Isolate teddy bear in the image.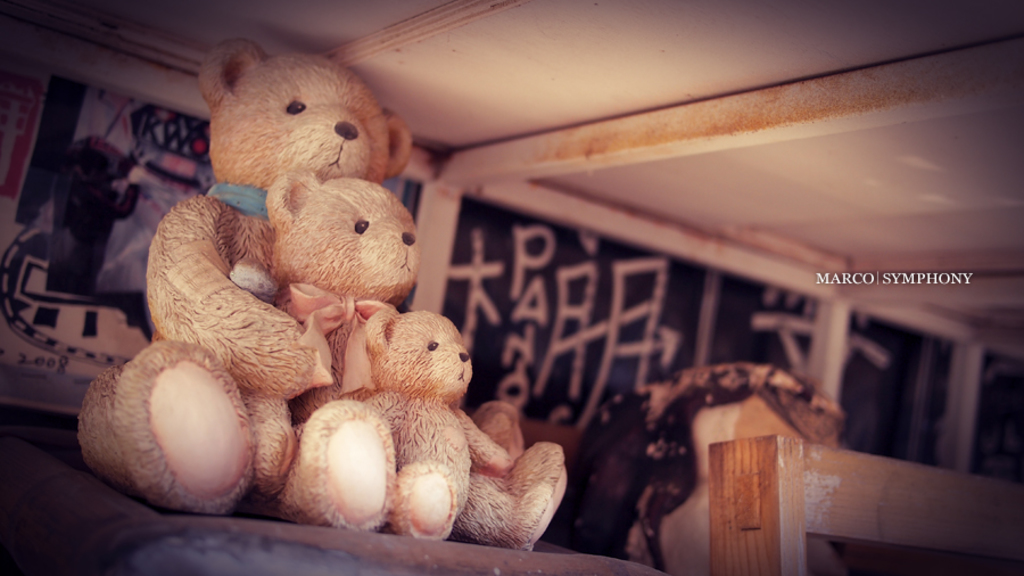
Isolated region: [238,164,569,533].
